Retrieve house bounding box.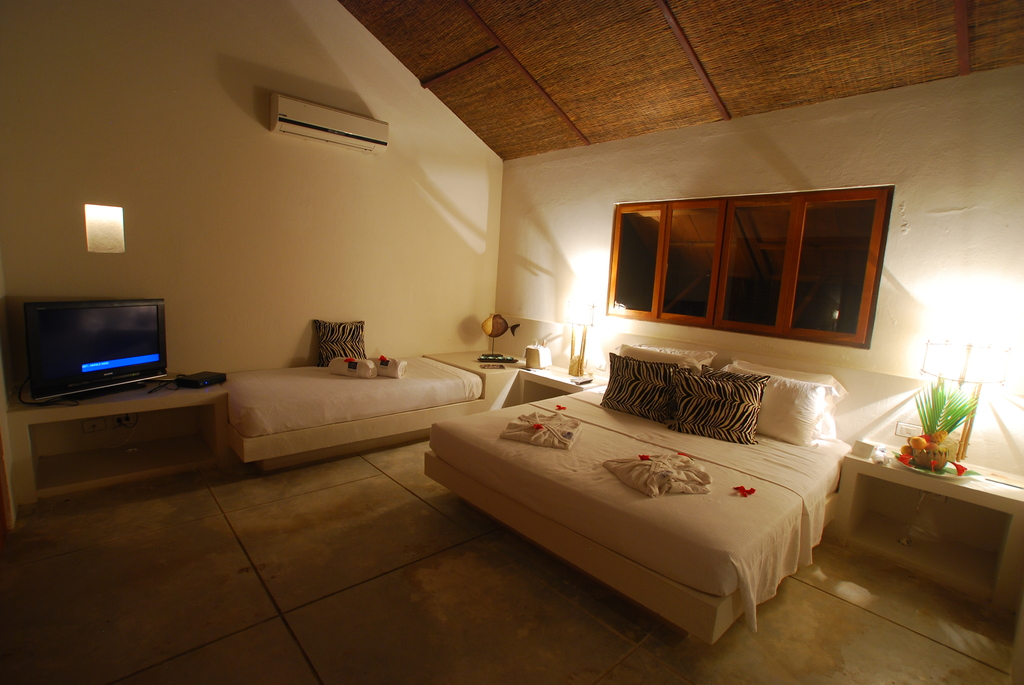
Bounding box: box(0, 0, 1023, 684).
